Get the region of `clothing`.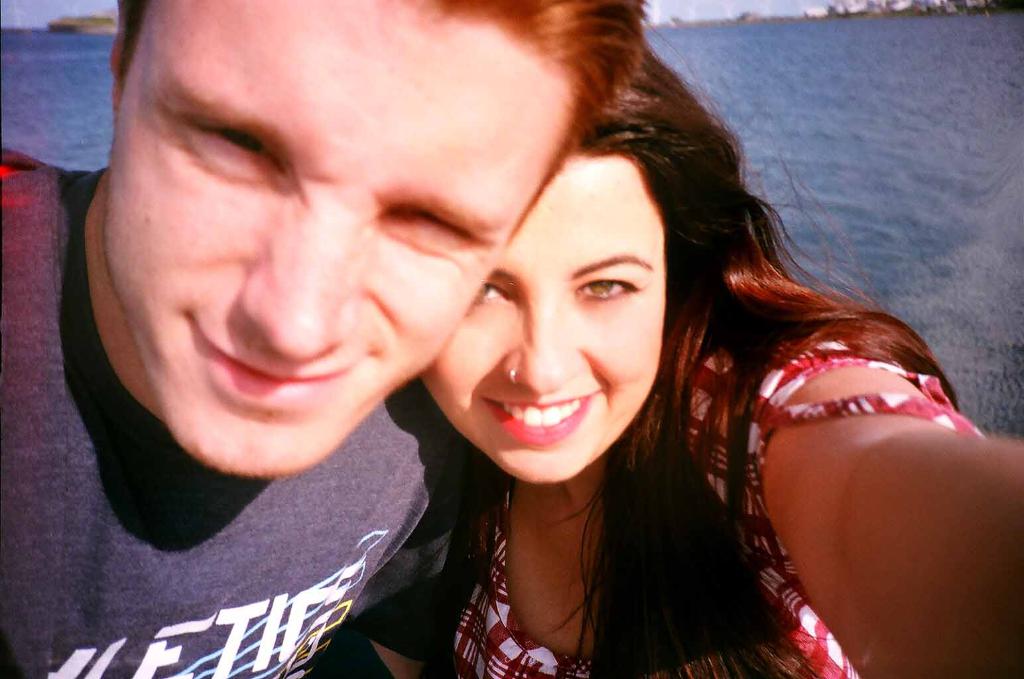
[left=450, top=325, right=982, bottom=677].
